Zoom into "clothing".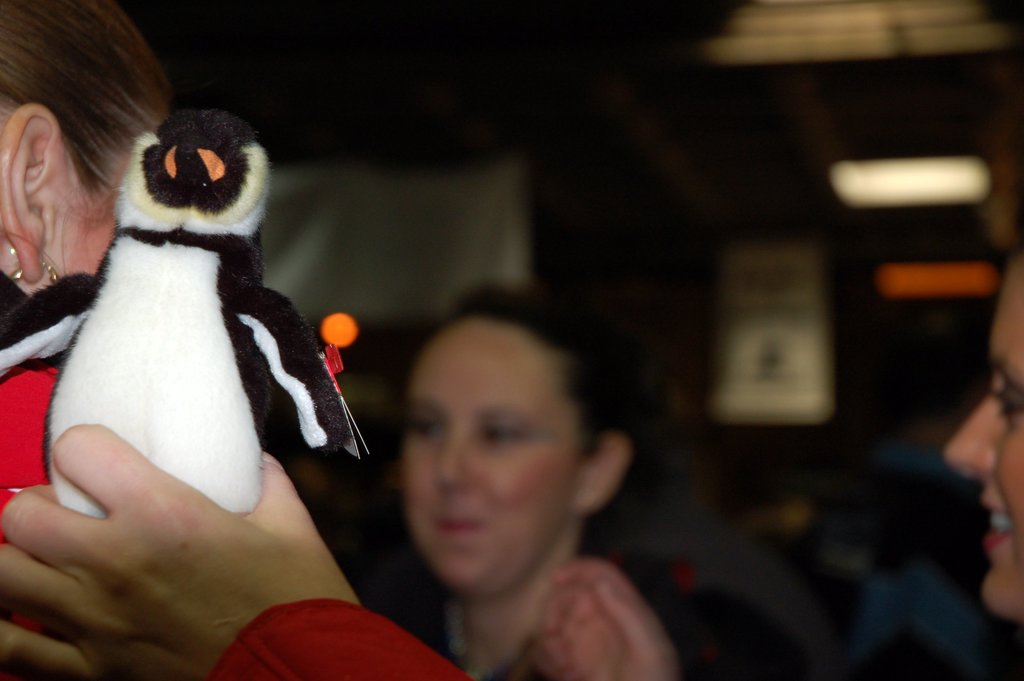
Zoom target: detection(477, 564, 687, 680).
